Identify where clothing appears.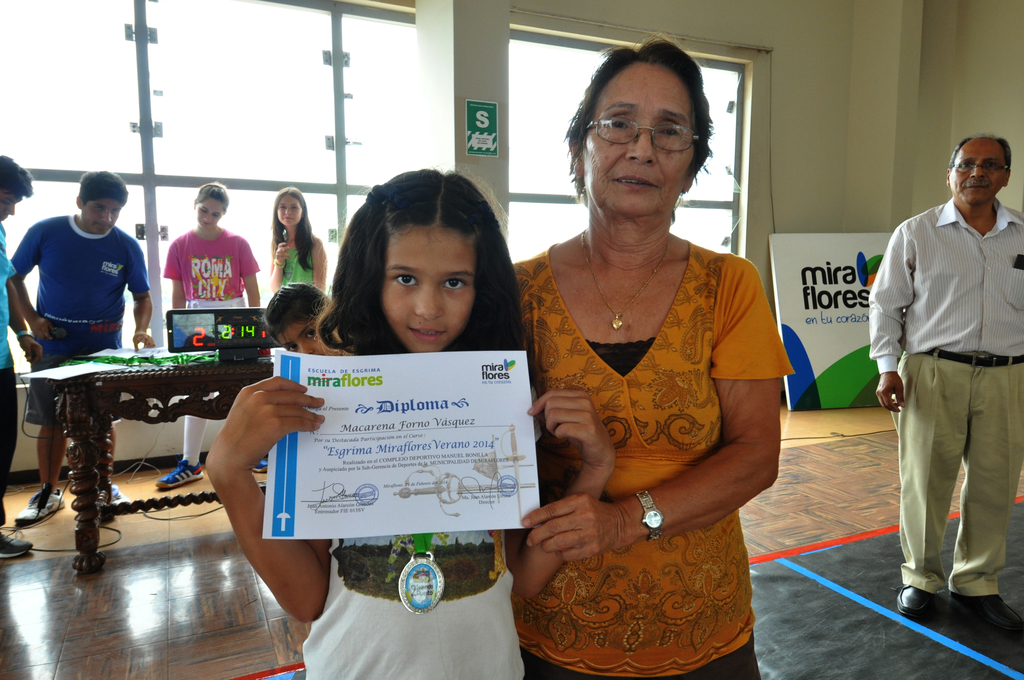
Appears at [6, 213, 155, 432].
